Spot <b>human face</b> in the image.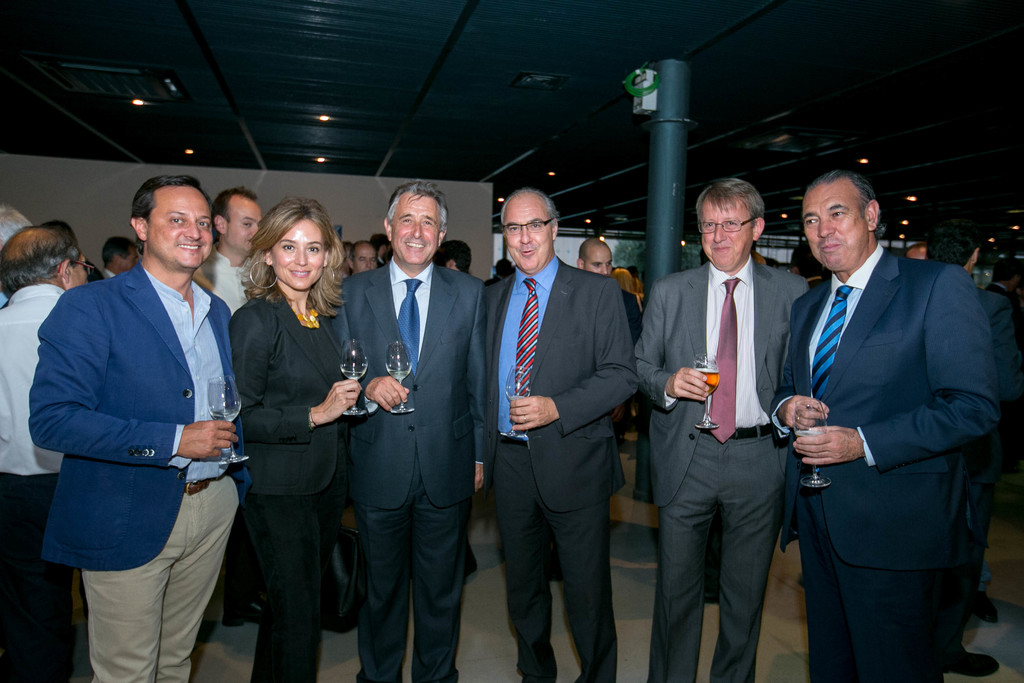
<b>human face</b> found at 803:177:870:270.
